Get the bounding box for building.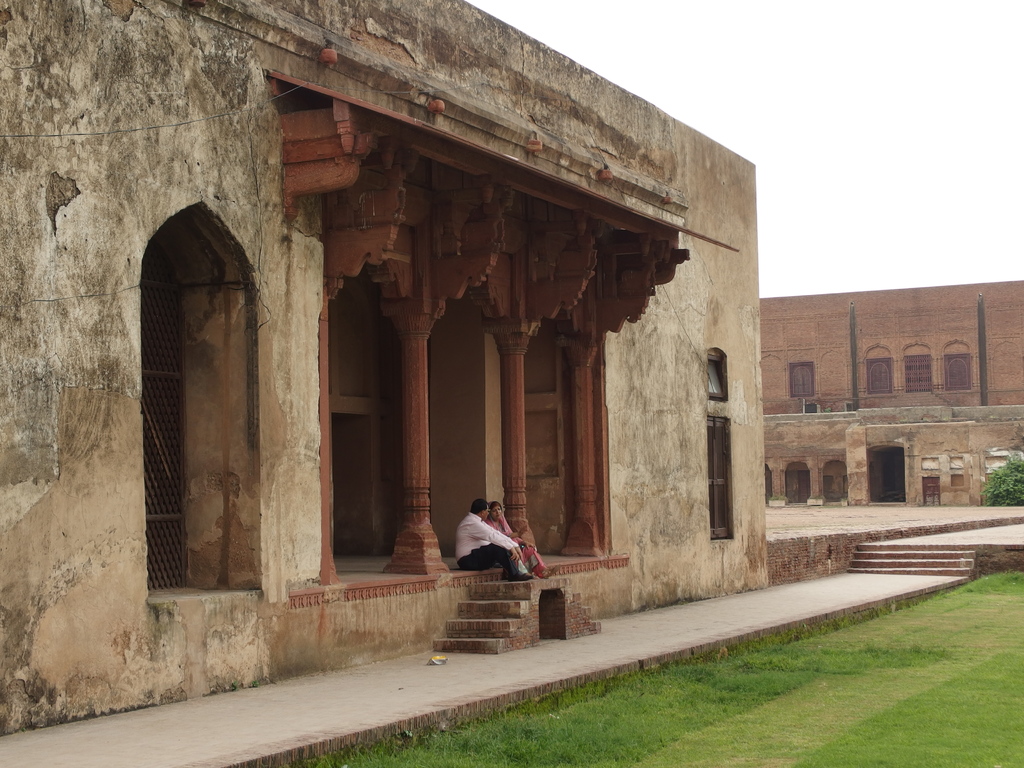
BBox(0, 0, 769, 732).
